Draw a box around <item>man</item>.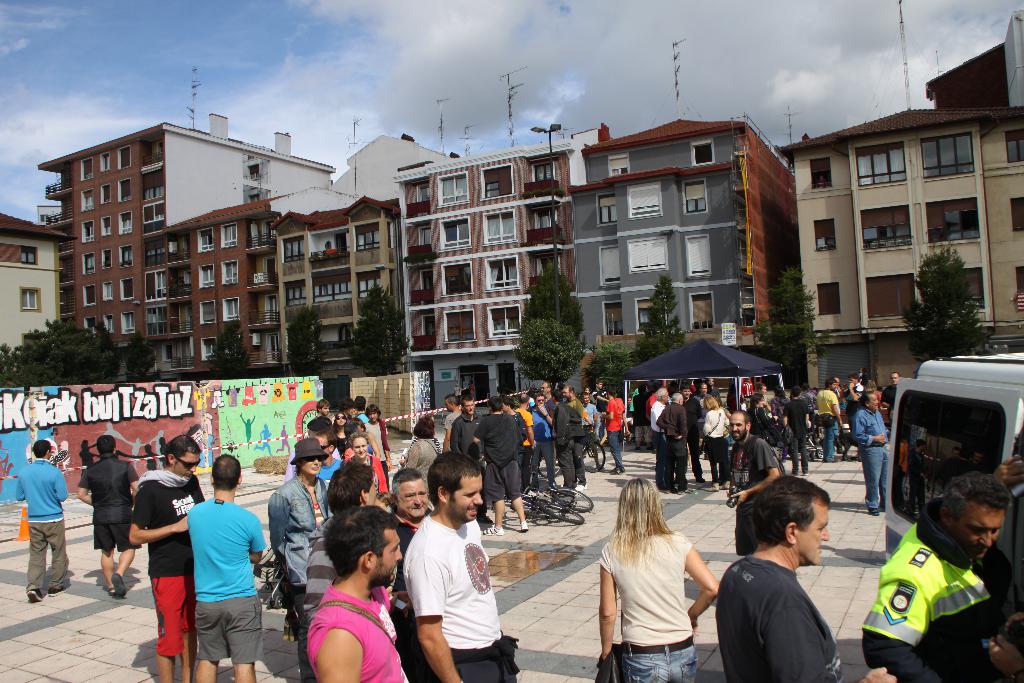
(x1=339, y1=399, x2=358, y2=417).
